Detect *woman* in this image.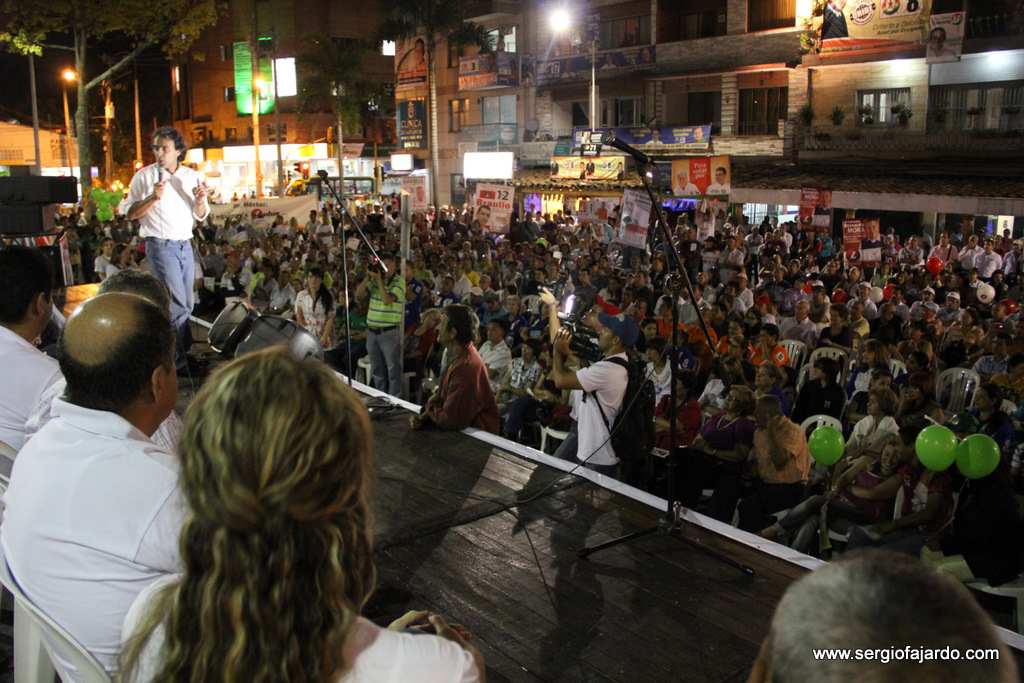
Detection: <region>635, 321, 667, 357</region>.
